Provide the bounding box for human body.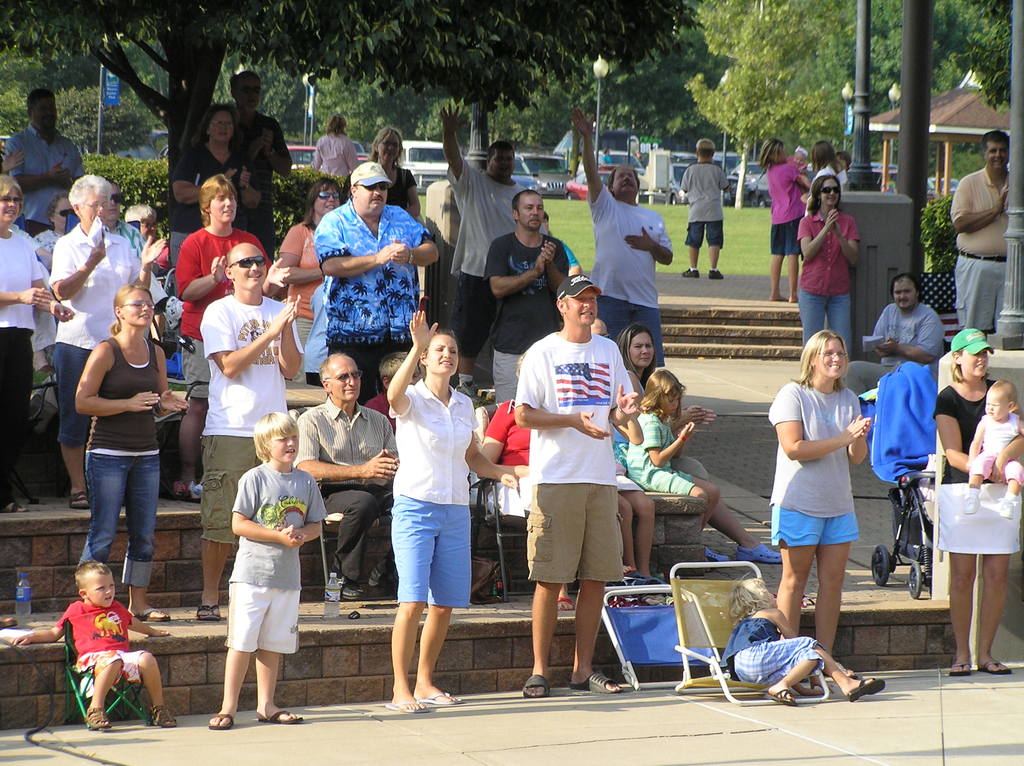
bbox=(434, 100, 547, 400).
